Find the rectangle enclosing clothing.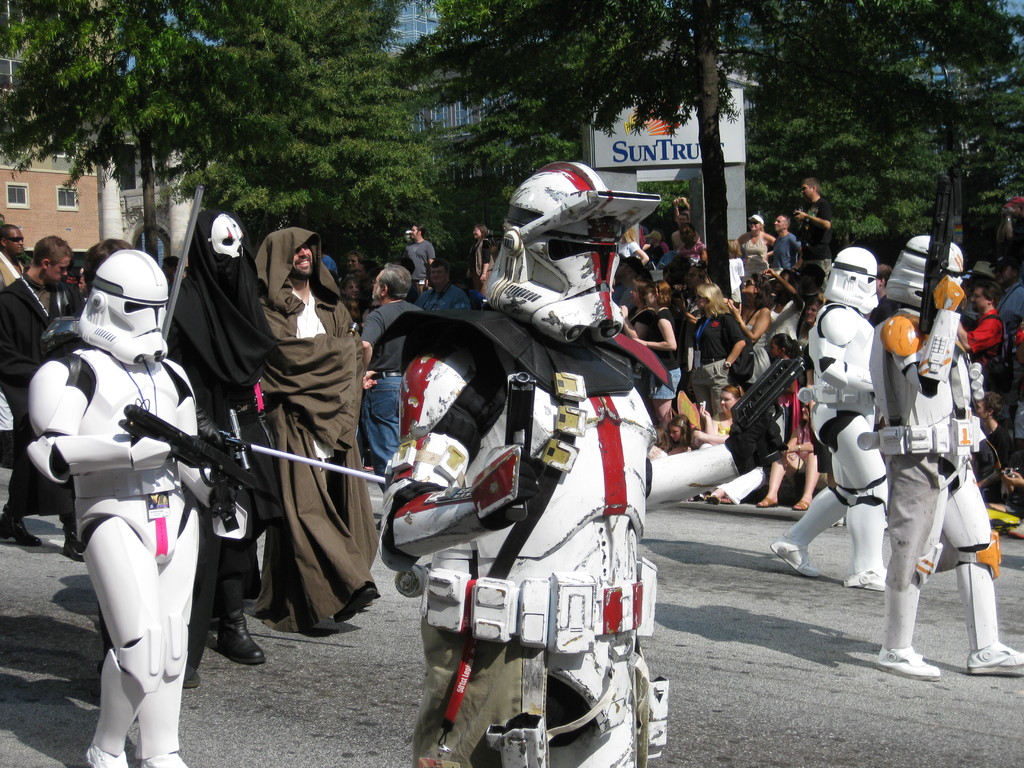
locate(647, 312, 683, 410).
